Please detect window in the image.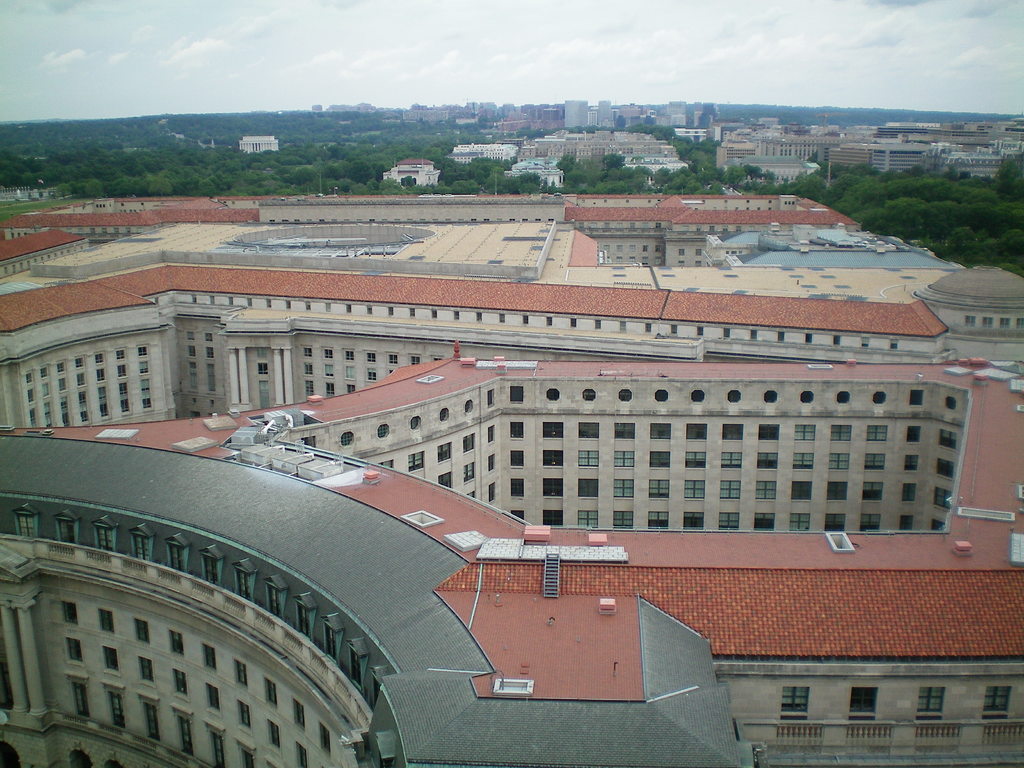
(x1=160, y1=534, x2=189, y2=573).
